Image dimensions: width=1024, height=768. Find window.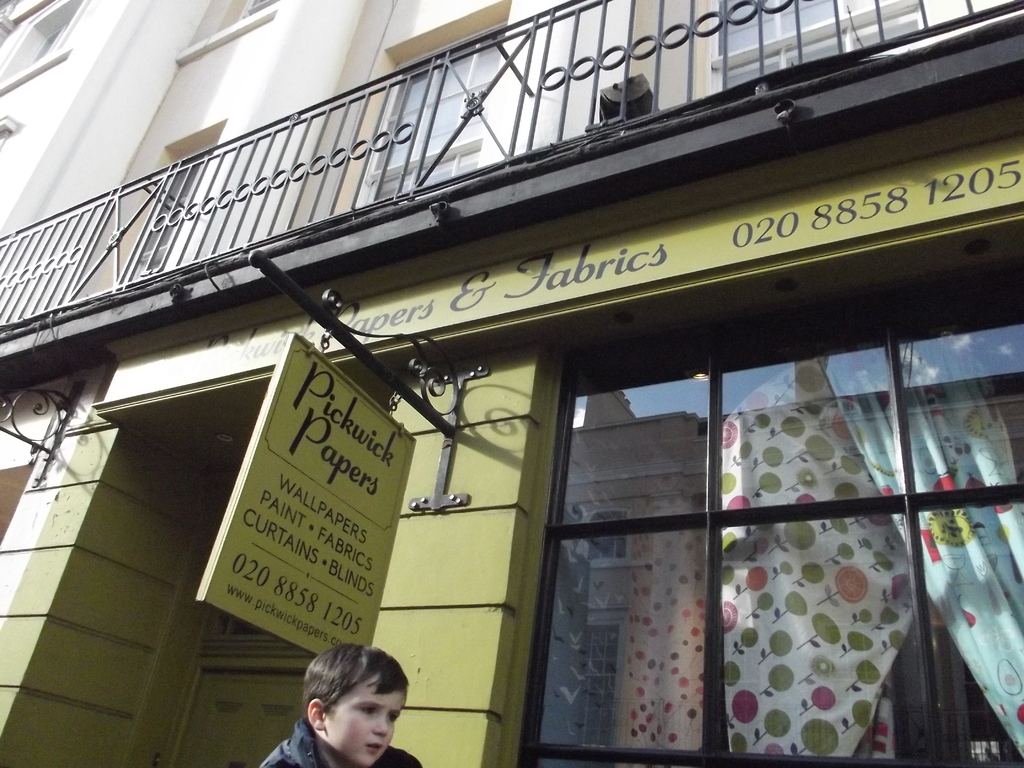
<bbox>177, 0, 282, 56</bbox>.
